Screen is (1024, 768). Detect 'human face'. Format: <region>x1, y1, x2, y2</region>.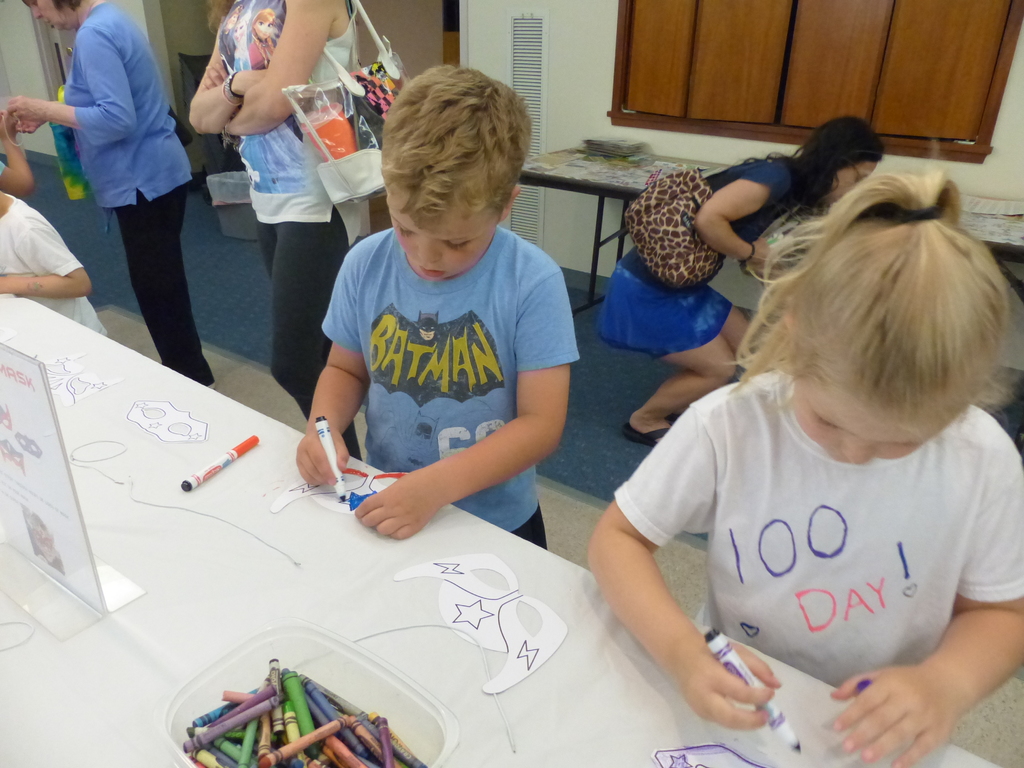
<region>789, 398, 927, 467</region>.
